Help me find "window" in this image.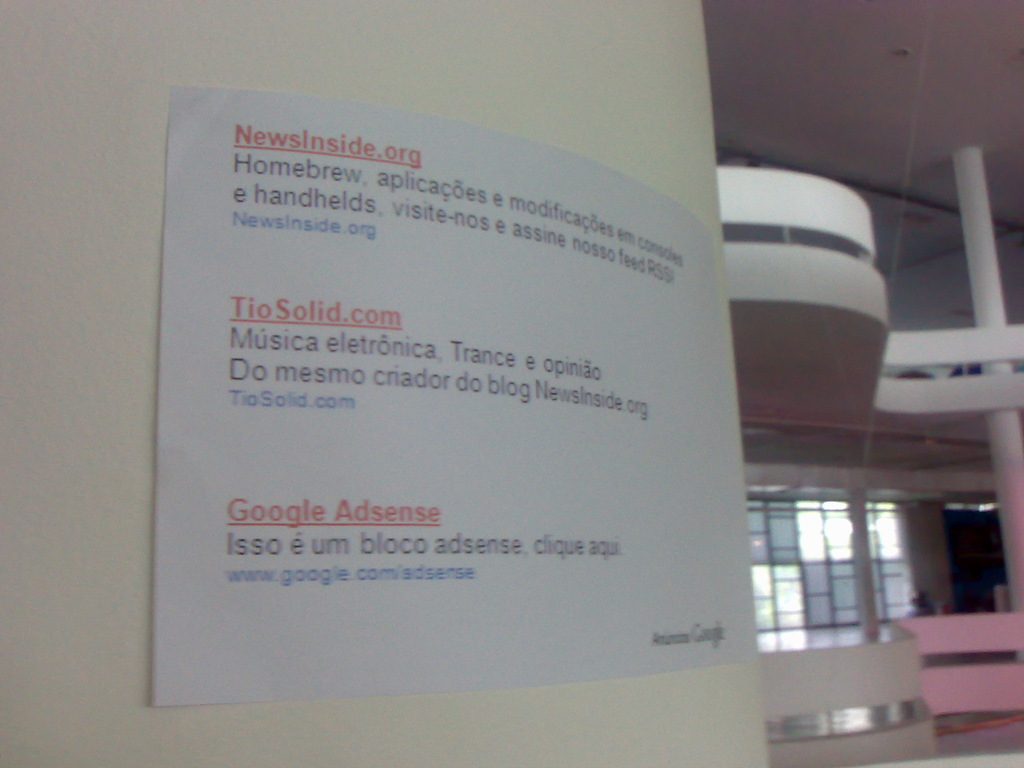
Found it: detection(746, 477, 928, 651).
